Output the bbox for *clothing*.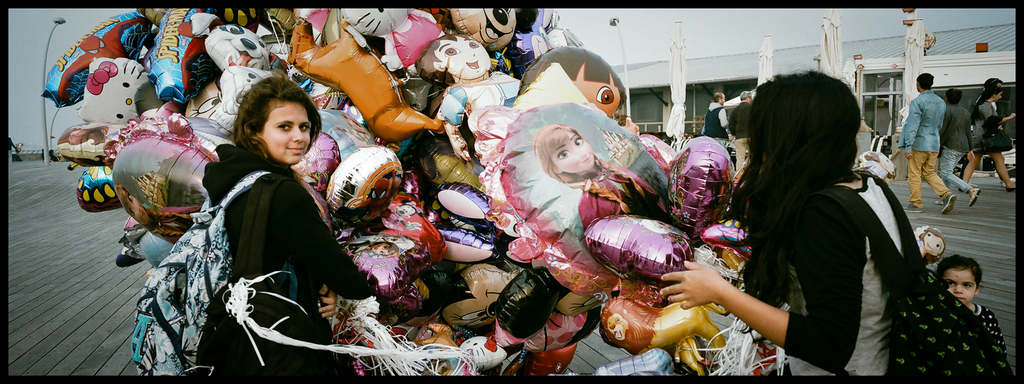
select_region(579, 159, 671, 233).
